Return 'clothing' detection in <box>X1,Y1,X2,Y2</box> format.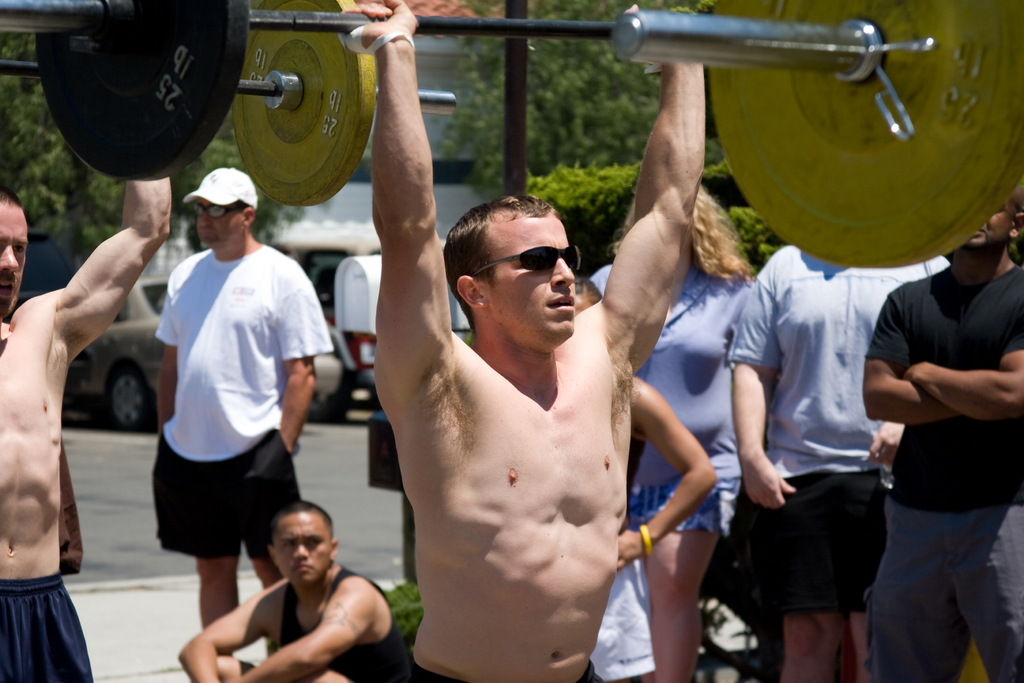
<box>728,242,948,614</box>.
